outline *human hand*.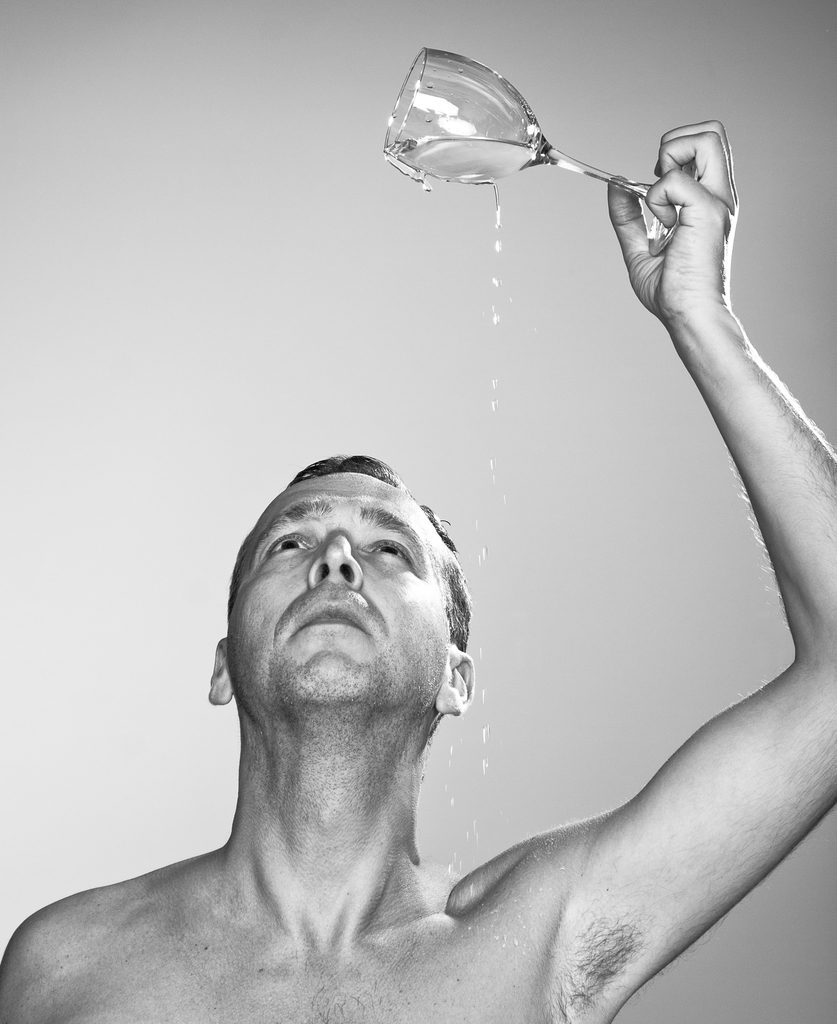
Outline: locate(589, 111, 765, 324).
